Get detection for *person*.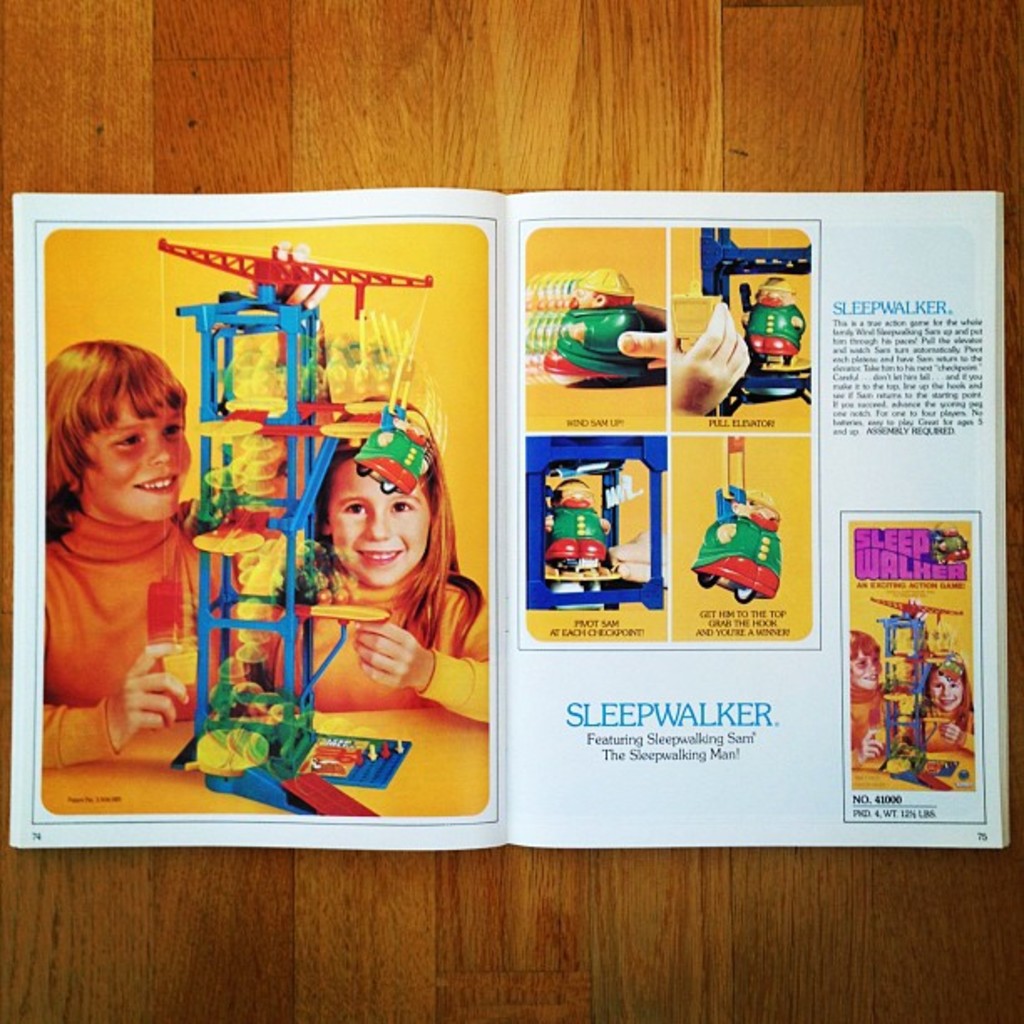
Detection: 286 428 465 773.
